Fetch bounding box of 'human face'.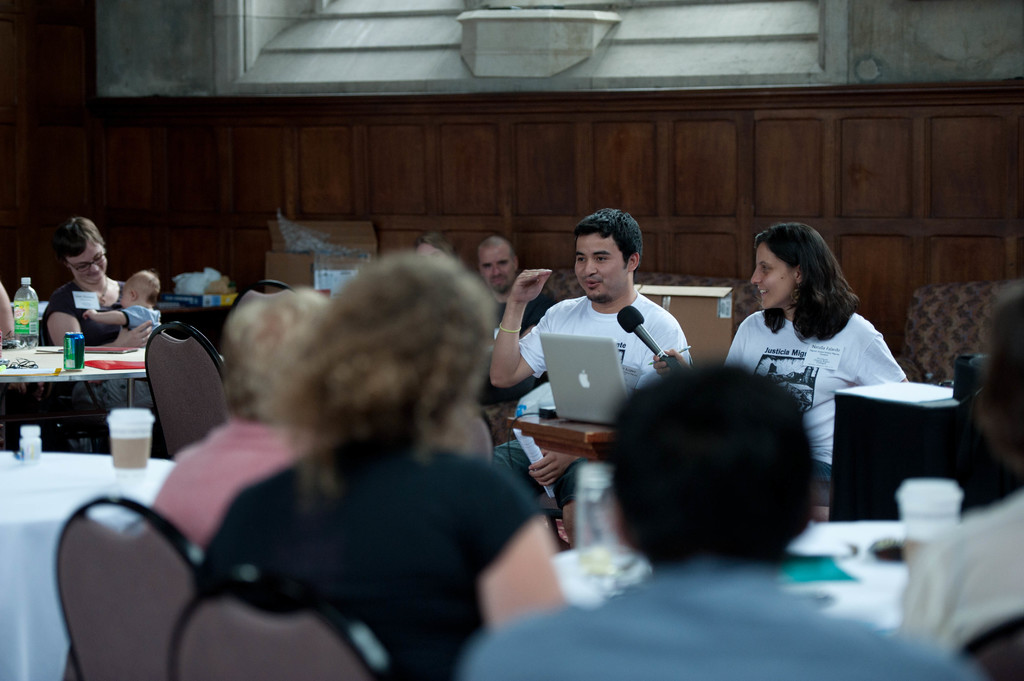
Bbox: 477, 244, 513, 292.
